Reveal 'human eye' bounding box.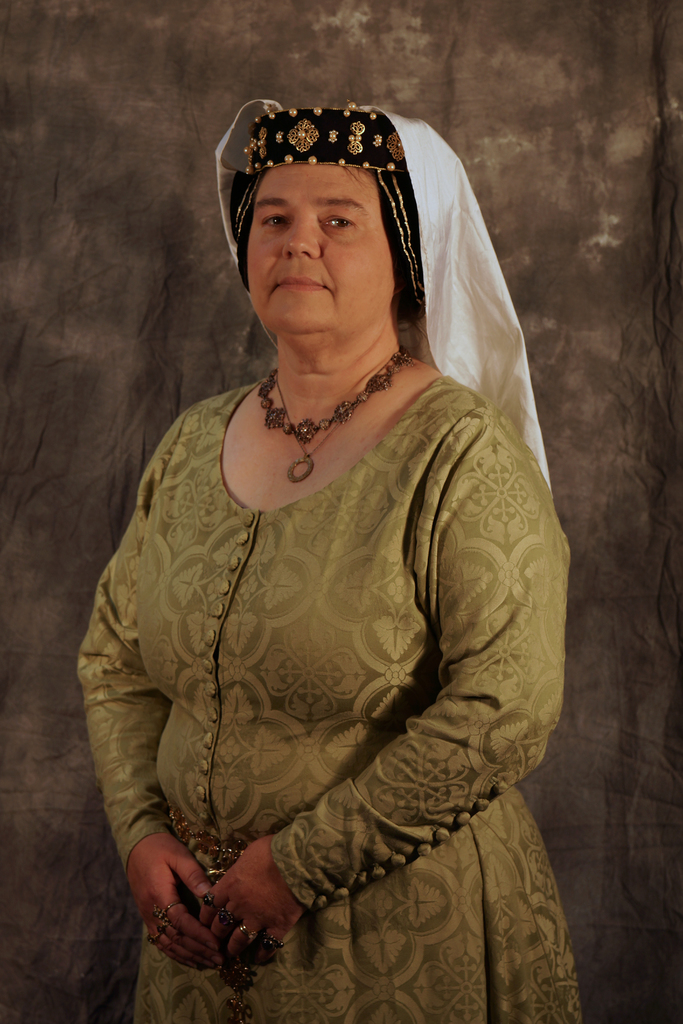
Revealed: [263, 212, 291, 232].
